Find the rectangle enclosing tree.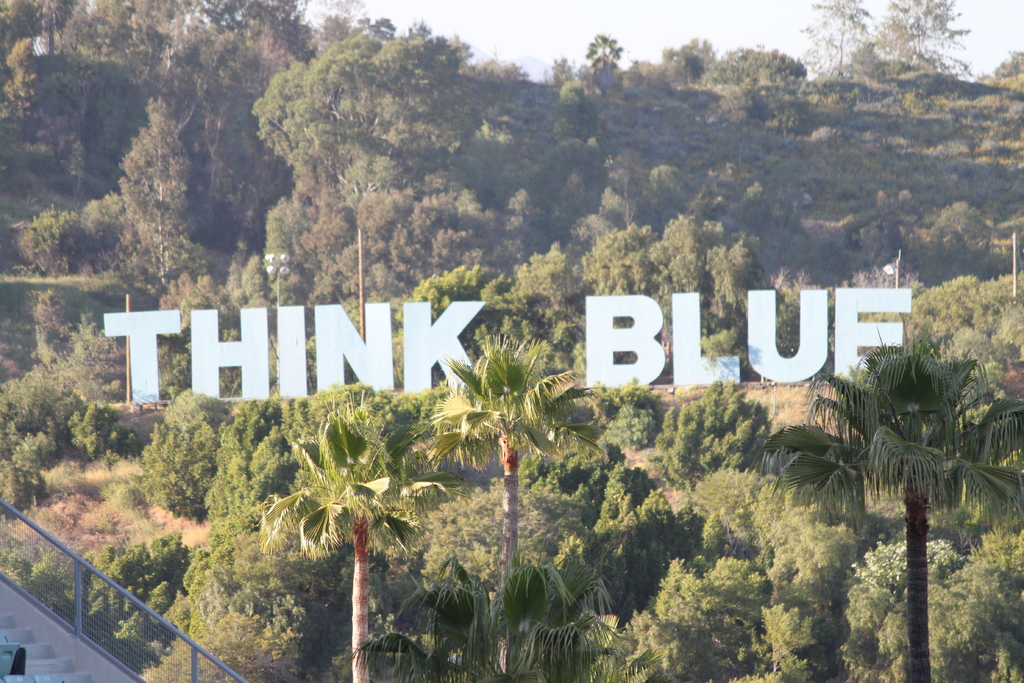
Rect(262, 388, 463, 682).
